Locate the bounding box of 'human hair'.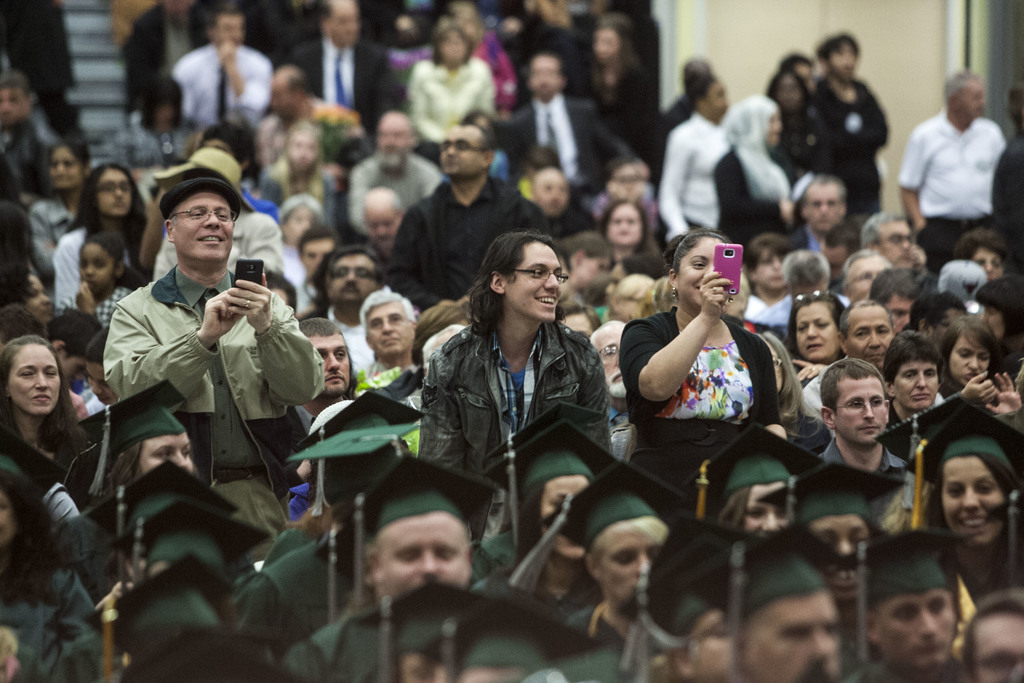
Bounding box: bbox=[708, 483, 754, 530].
